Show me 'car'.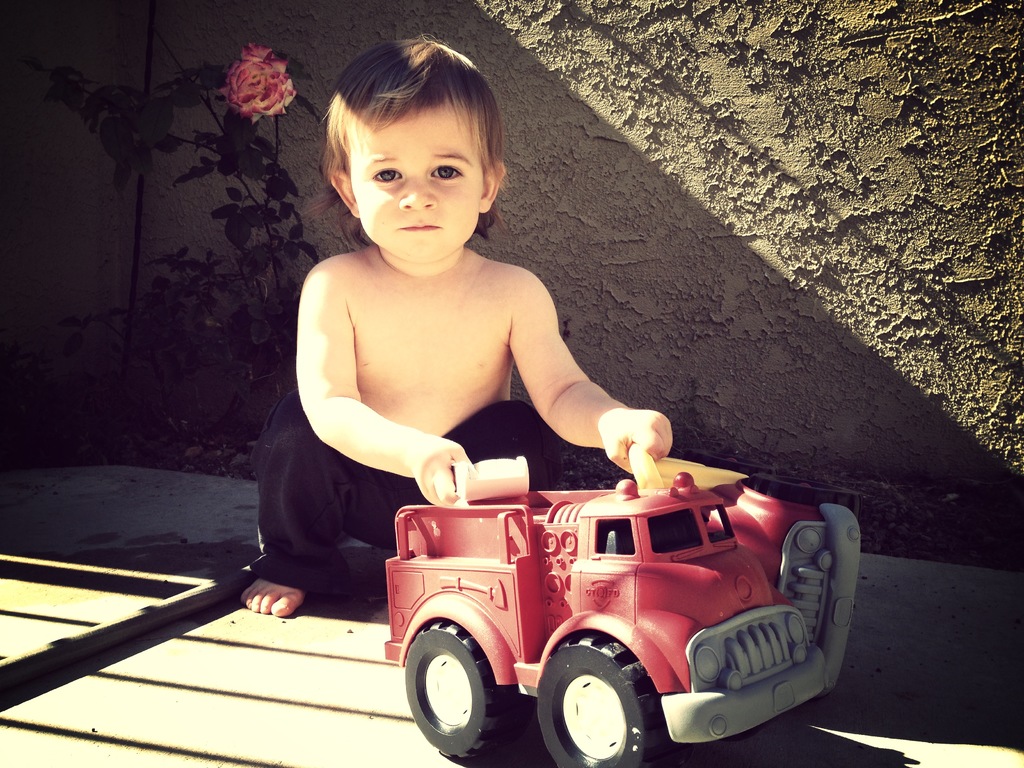
'car' is here: bbox(383, 475, 861, 767).
